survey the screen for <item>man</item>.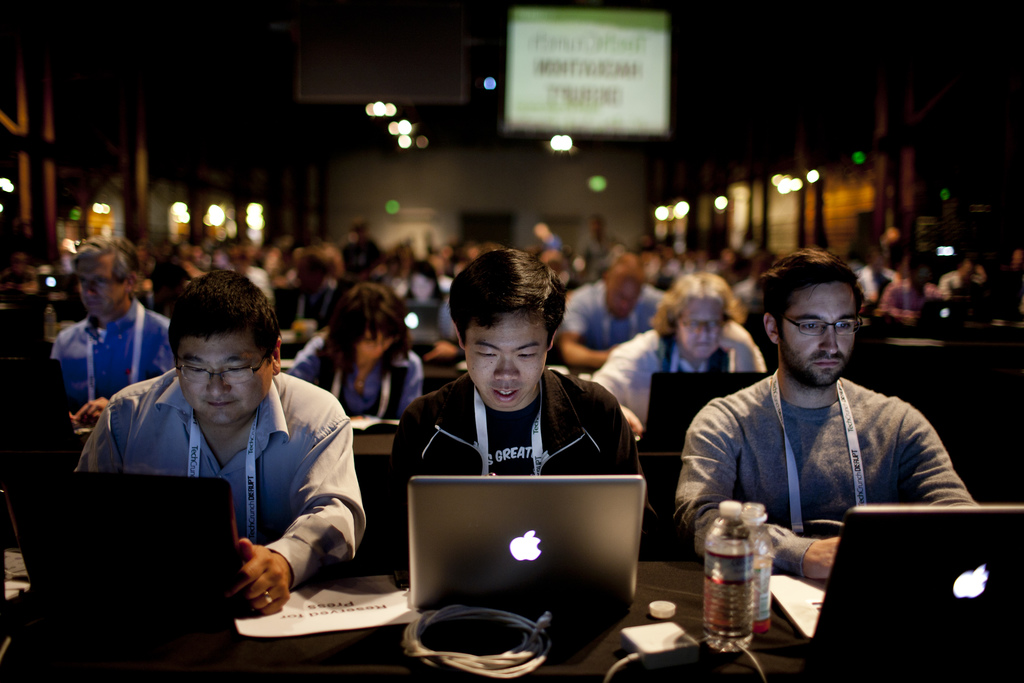
Survey found: (x1=378, y1=244, x2=652, y2=595).
